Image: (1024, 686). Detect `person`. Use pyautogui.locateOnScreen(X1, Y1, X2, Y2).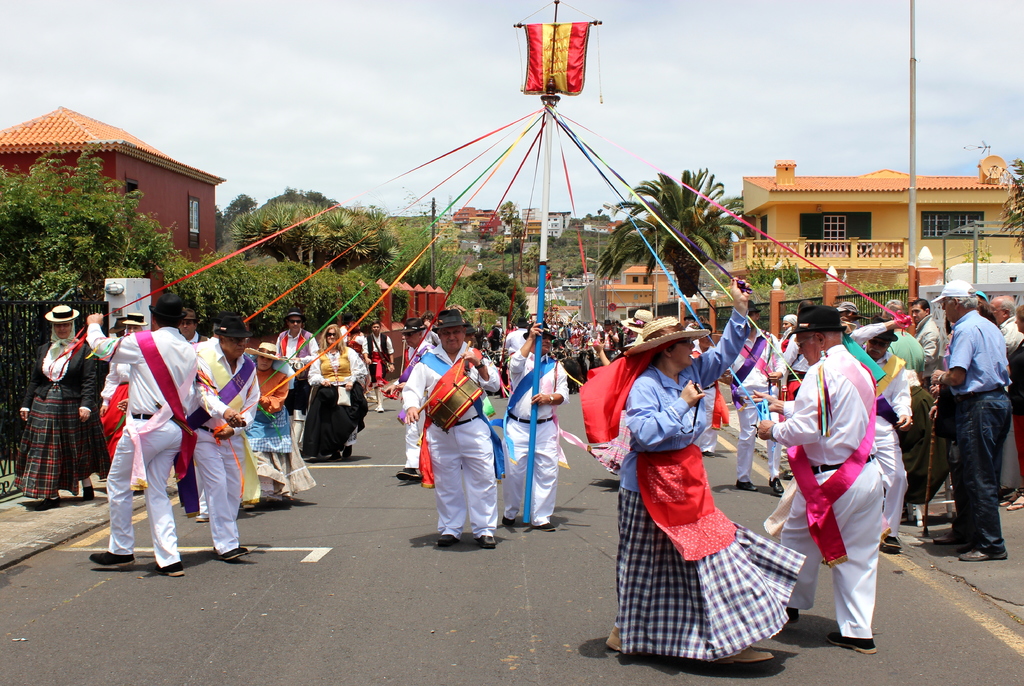
pyautogui.locateOnScreen(406, 312, 494, 564).
